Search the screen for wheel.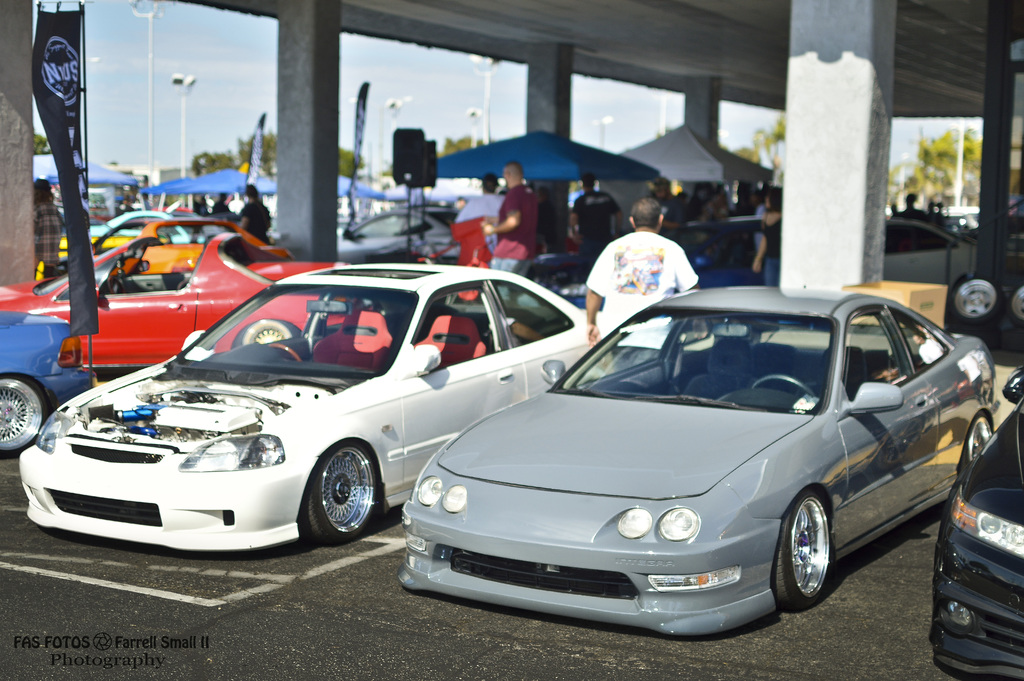
Found at <box>266,341,302,365</box>.
